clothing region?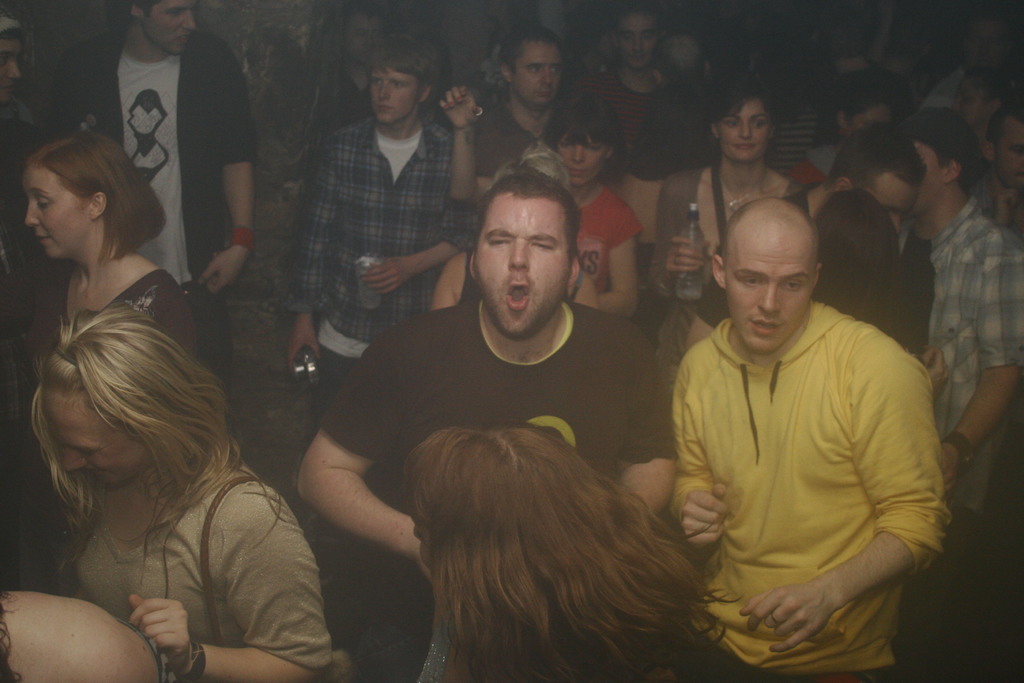
select_region(466, 79, 581, 177)
